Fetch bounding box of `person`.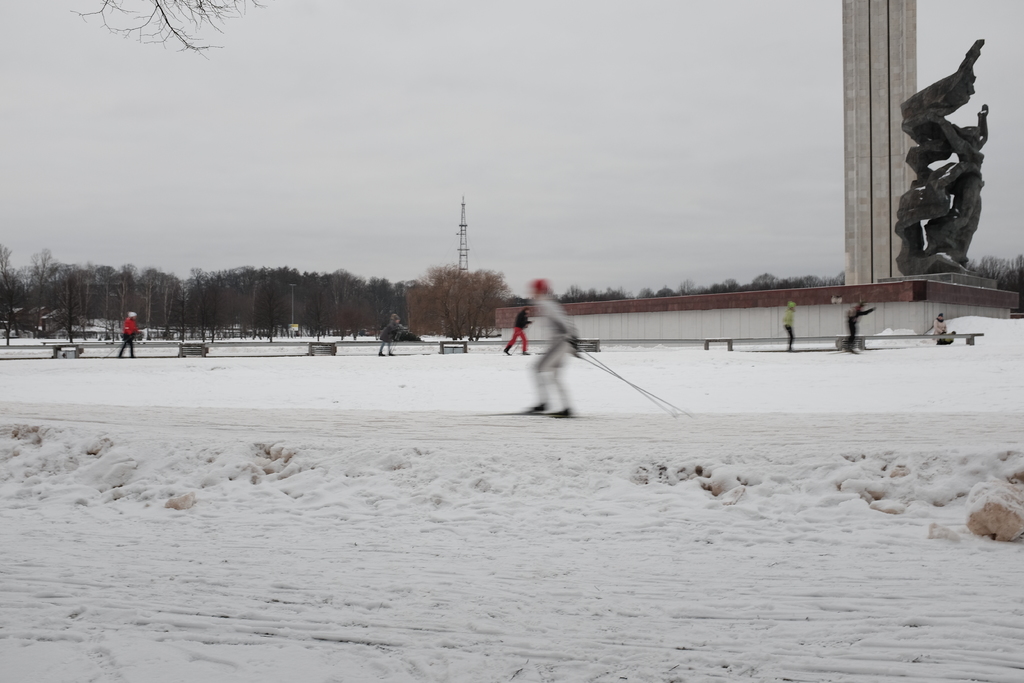
Bbox: rect(502, 300, 527, 357).
